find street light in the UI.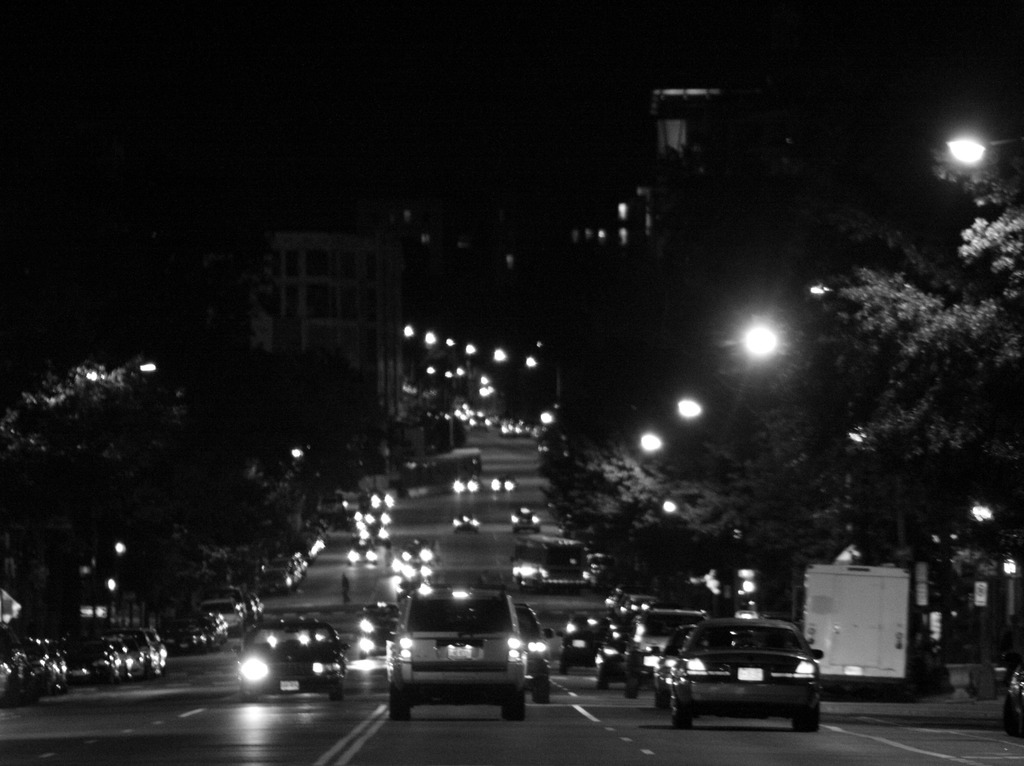
UI element at left=674, top=391, right=715, bottom=421.
